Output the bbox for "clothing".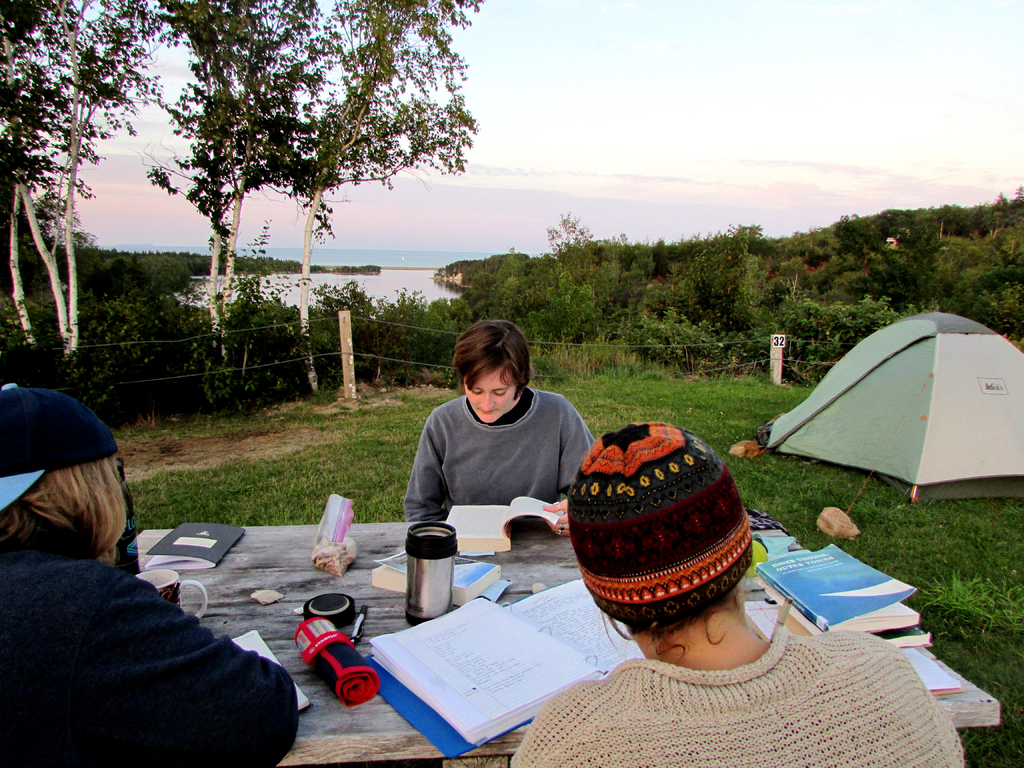
[left=554, top=406, right=793, bottom=668].
